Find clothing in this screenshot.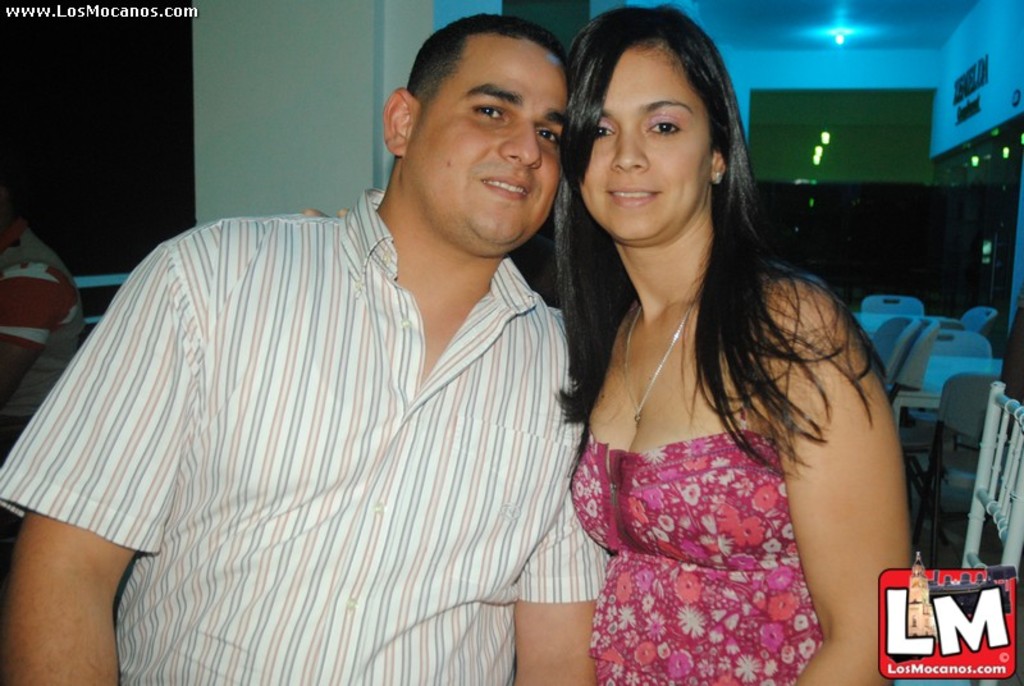
The bounding box for clothing is {"left": 86, "top": 152, "right": 634, "bottom": 682}.
